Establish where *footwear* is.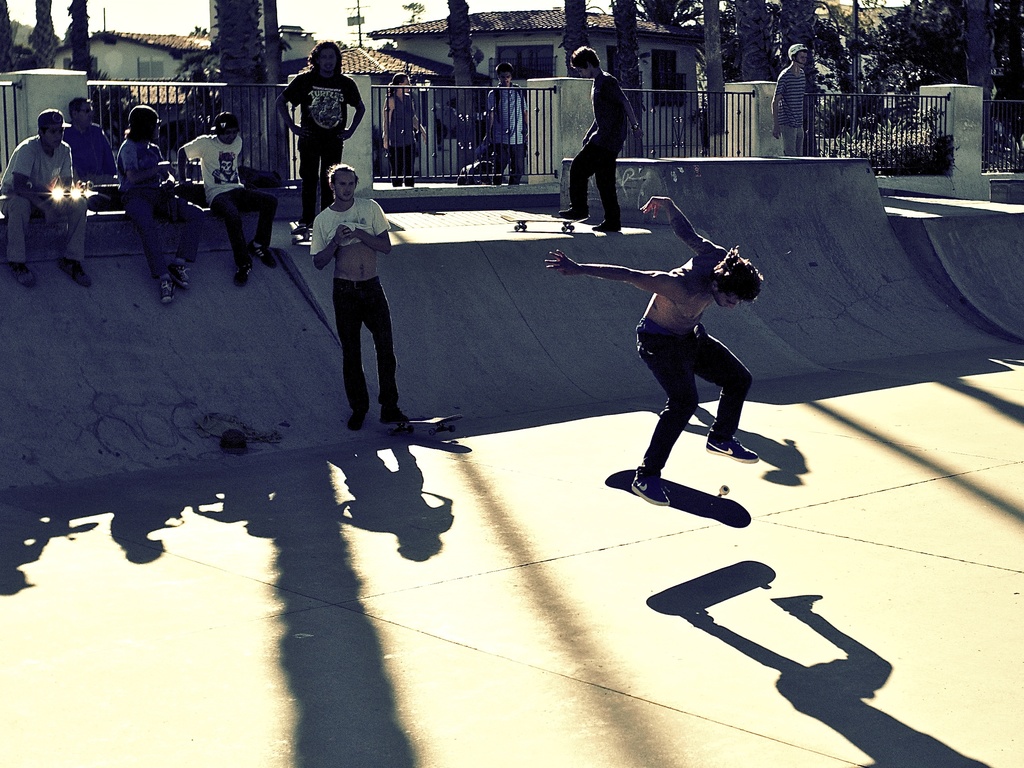
Established at detection(626, 465, 671, 508).
